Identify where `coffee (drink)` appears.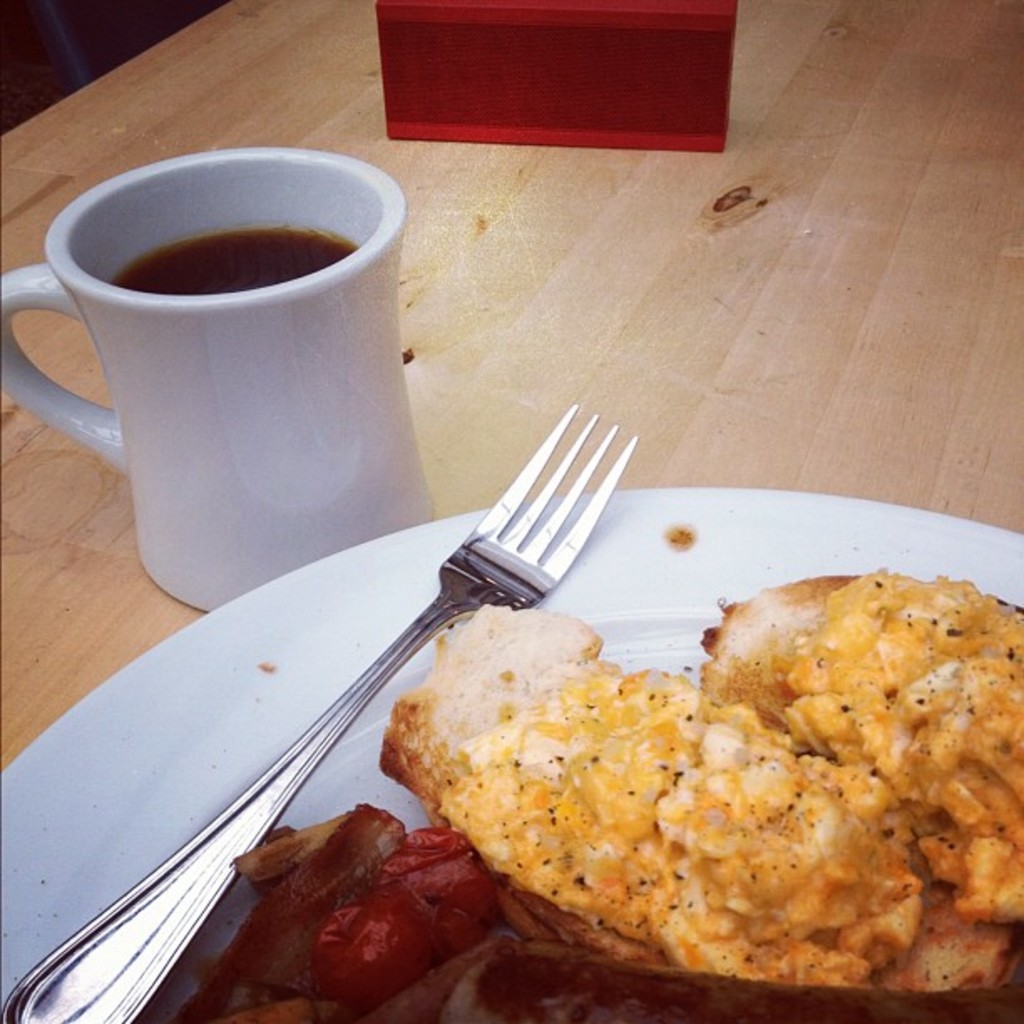
Appears at crop(105, 219, 355, 296).
